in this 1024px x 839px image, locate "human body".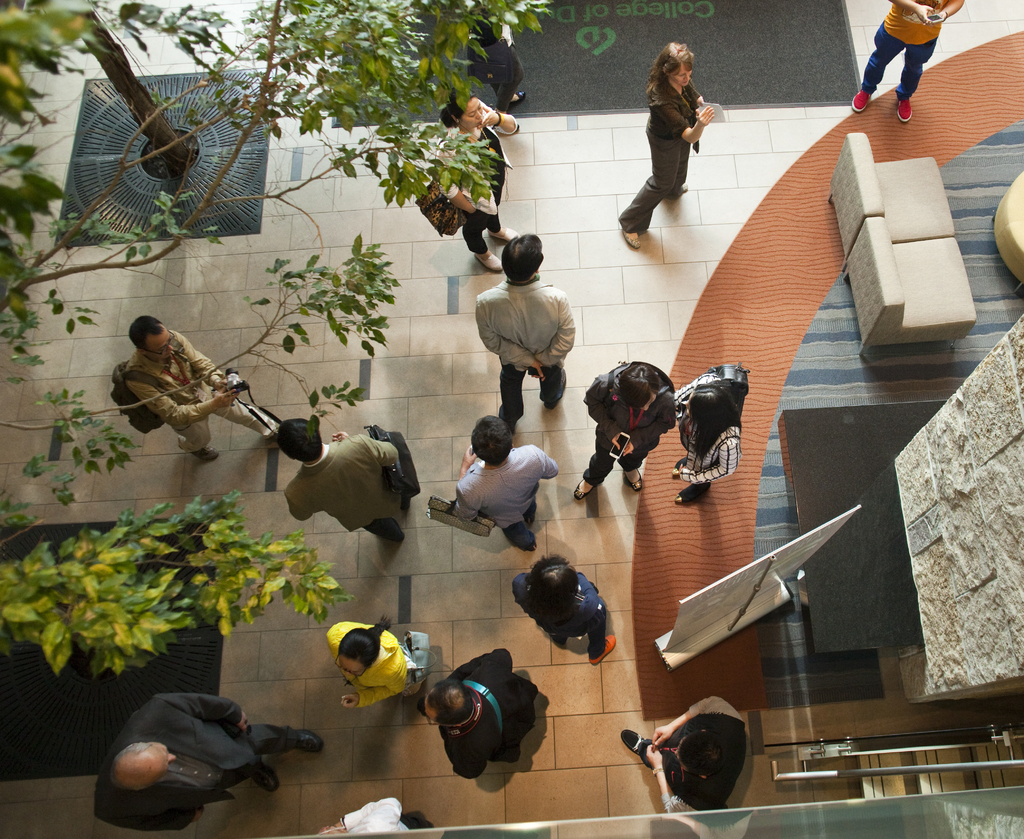
Bounding box: bbox(515, 552, 617, 659).
